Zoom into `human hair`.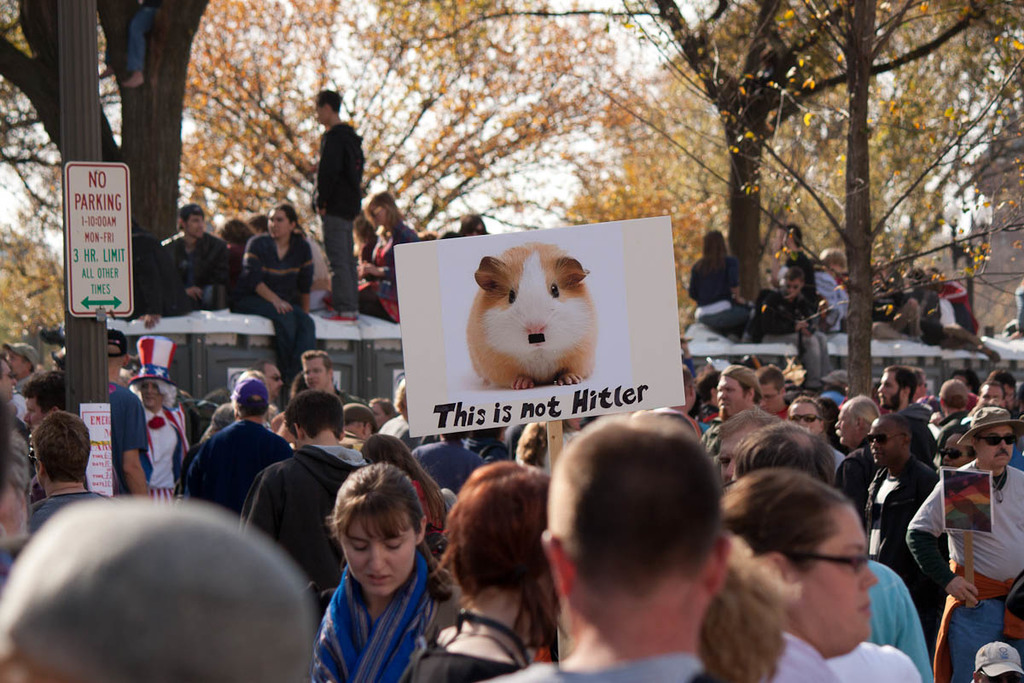
Zoom target: bbox=(271, 203, 299, 226).
